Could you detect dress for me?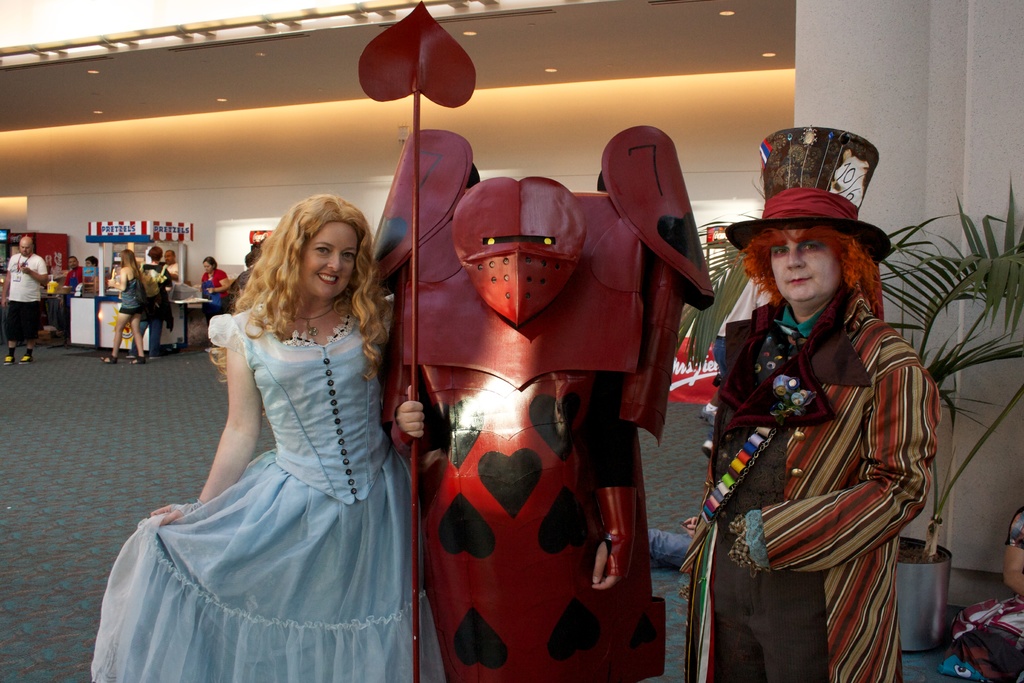
Detection result: [left=92, top=292, right=442, bottom=682].
